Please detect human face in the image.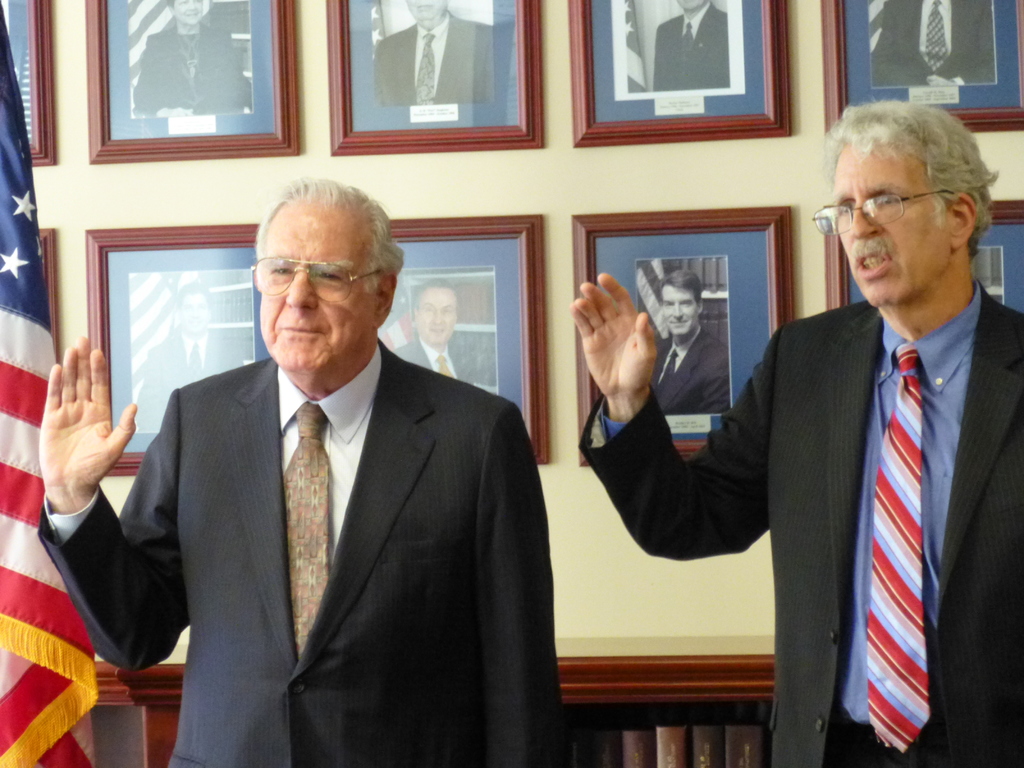
Rect(835, 142, 957, 314).
